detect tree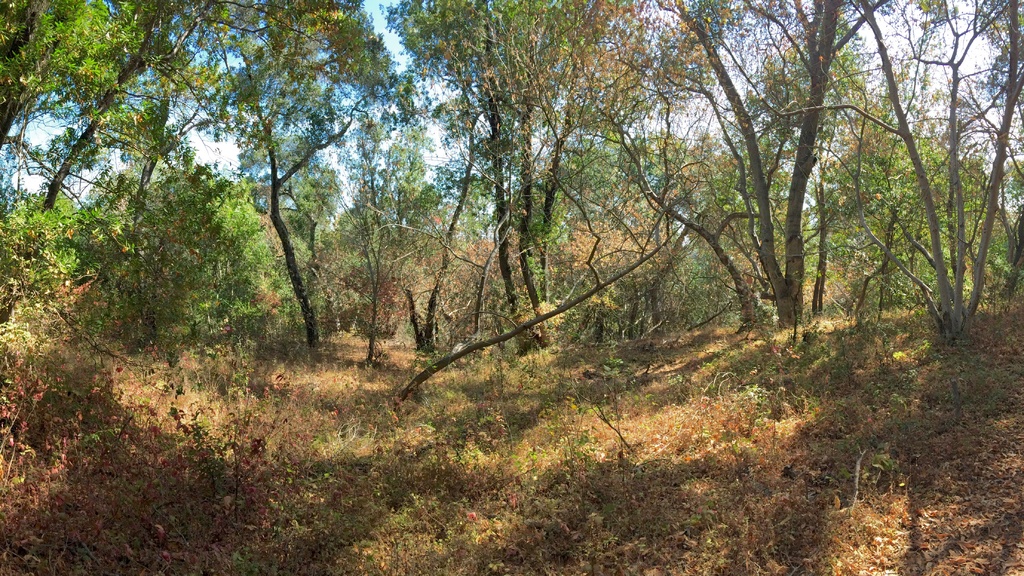
(843,10,944,285)
